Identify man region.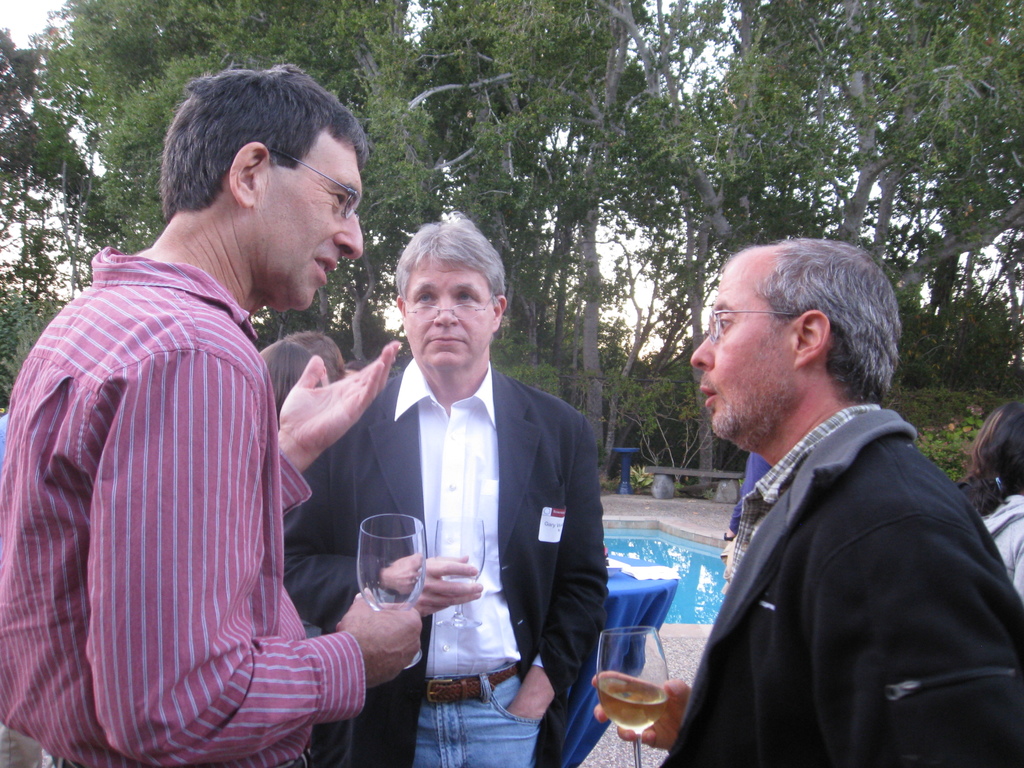
Region: [x1=281, y1=217, x2=597, y2=767].
